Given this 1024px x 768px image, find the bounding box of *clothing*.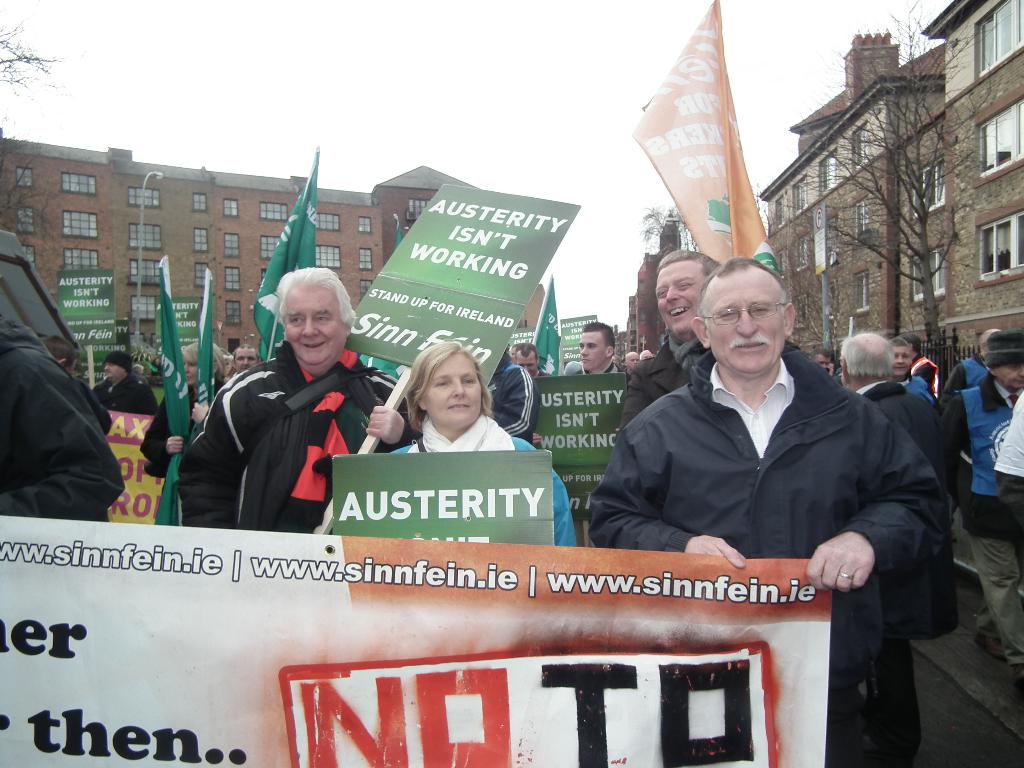
{"left": 618, "top": 338, "right": 723, "bottom": 424}.
